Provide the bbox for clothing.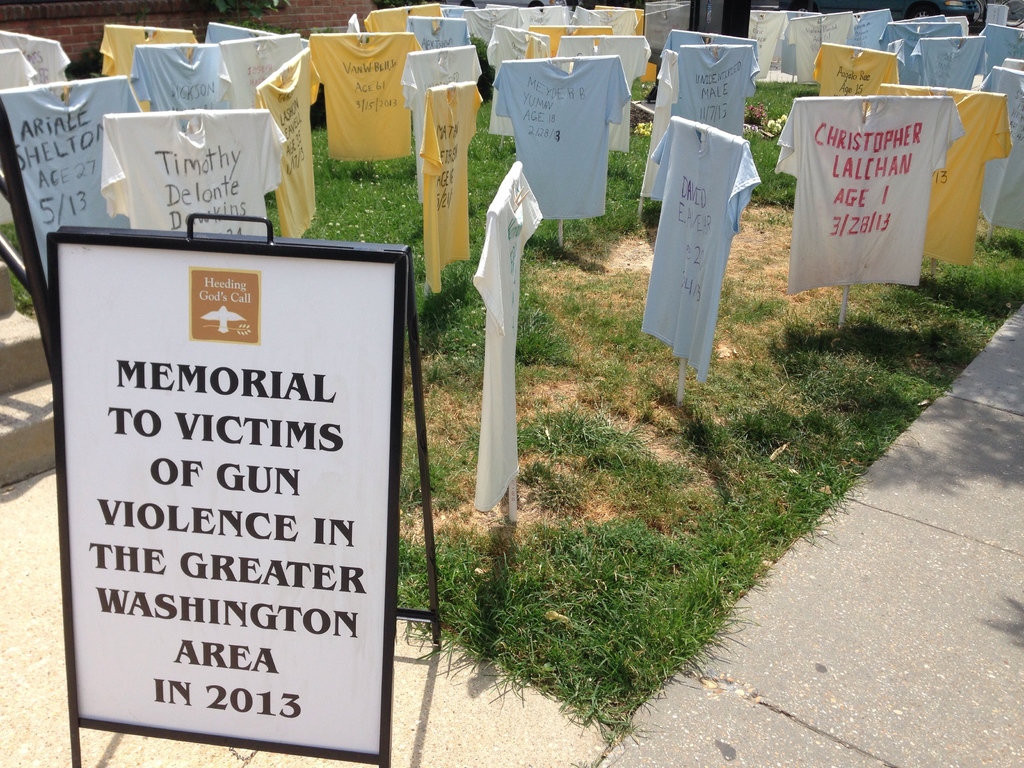
Rect(0, 74, 125, 278).
